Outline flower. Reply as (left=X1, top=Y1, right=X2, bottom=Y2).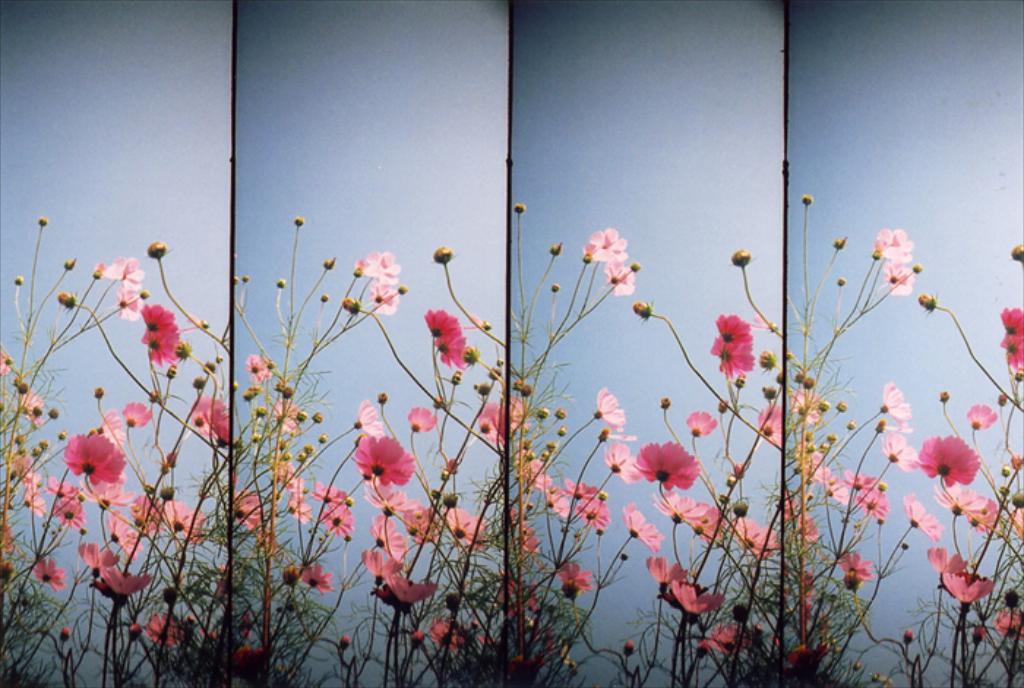
(left=243, top=353, right=274, bottom=385).
